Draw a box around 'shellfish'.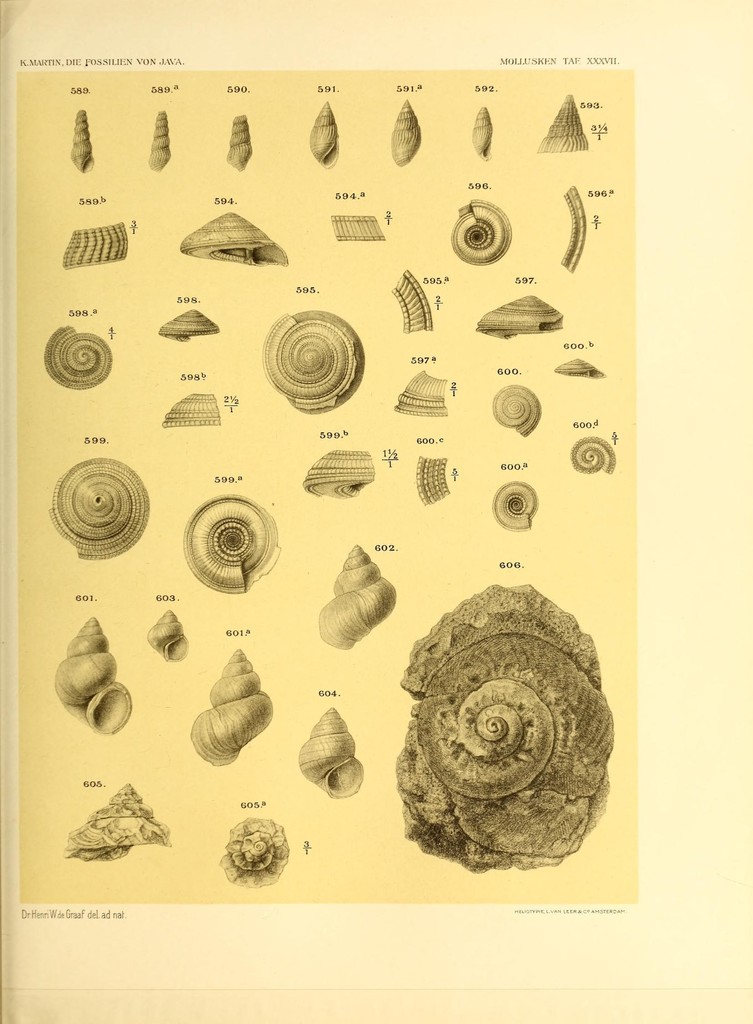
BBox(392, 97, 423, 171).
